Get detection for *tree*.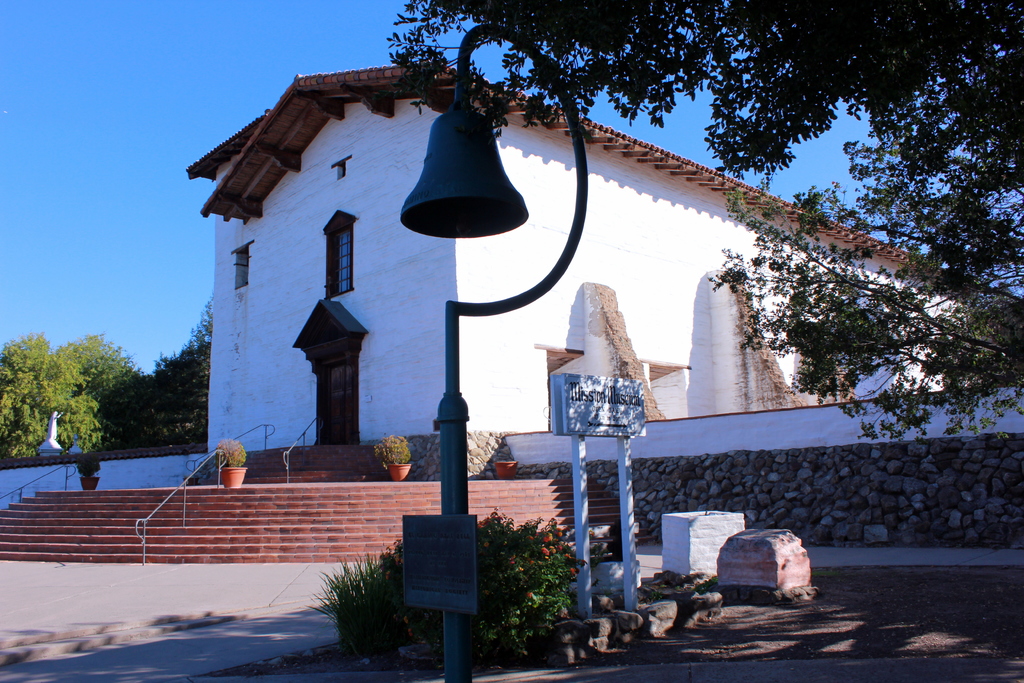
Detection: [left=147, top=300, right=218, bottom=451].
